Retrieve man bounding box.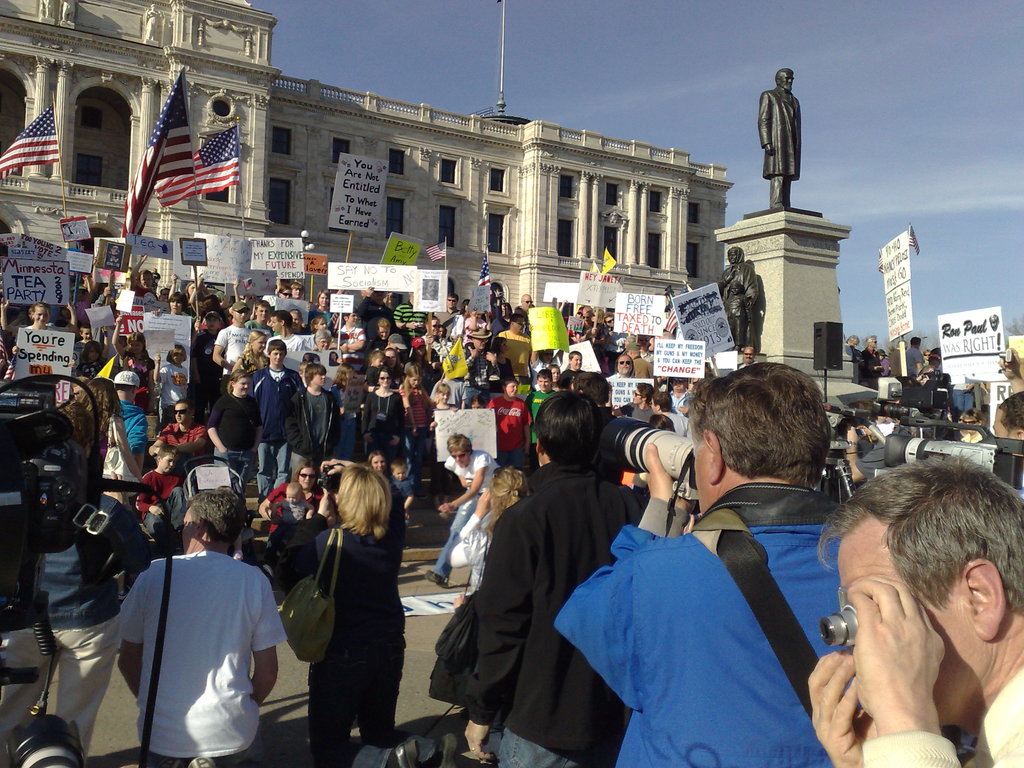
Bounding box: 550/360/849/767.
